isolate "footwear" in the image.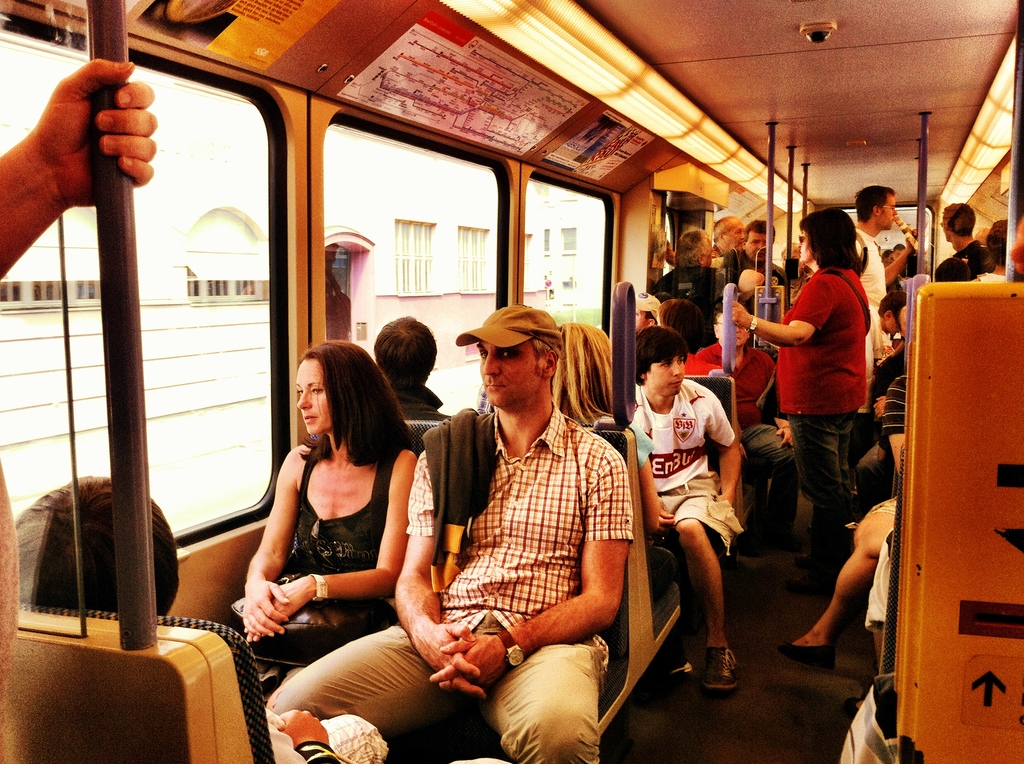
Isolated region: <region>845, 695, 859, 716</region>.
